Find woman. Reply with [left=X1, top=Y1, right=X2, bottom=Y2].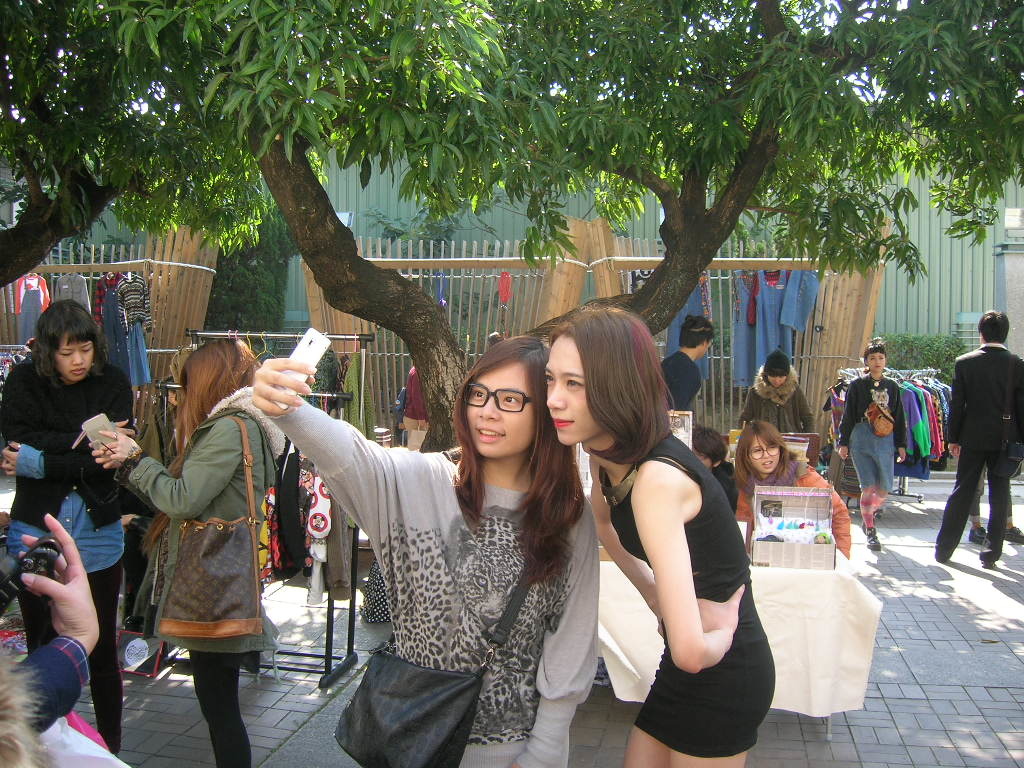
[left=249, top=311, right=597, bottom=767].
